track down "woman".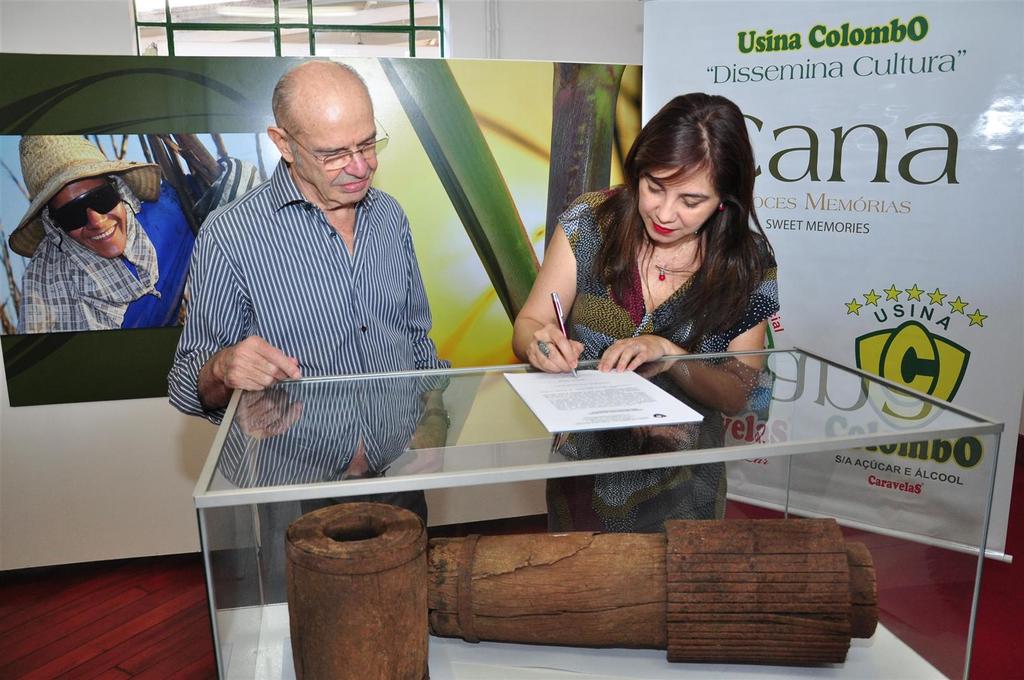
Tracked to x1=514 y1=91 x2=778 y2=533.
